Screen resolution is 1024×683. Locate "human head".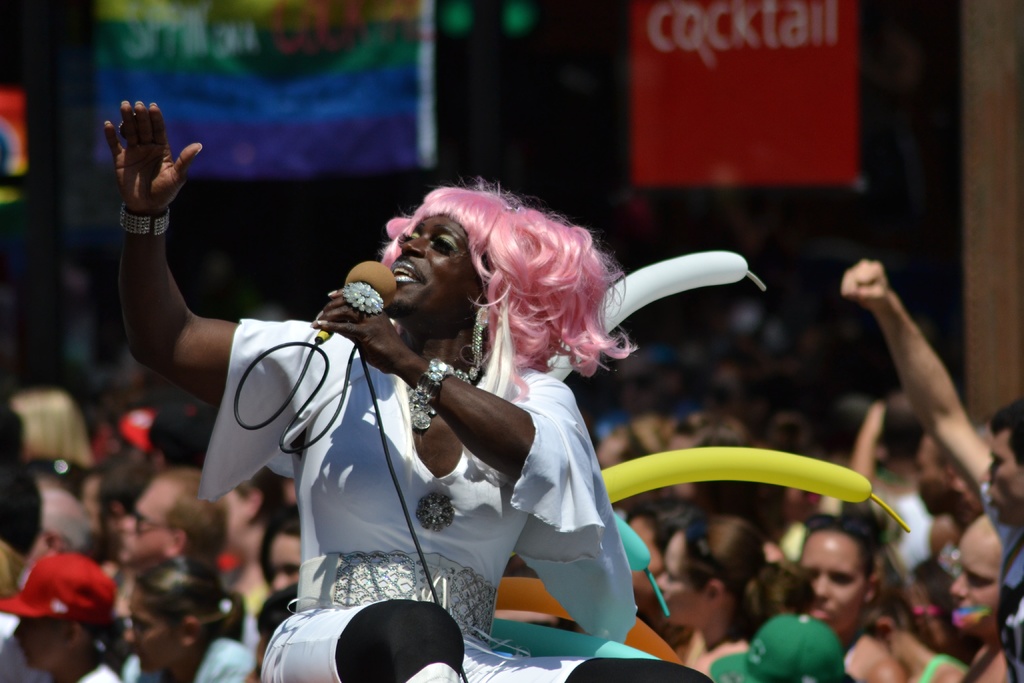
122,559,230,675.
